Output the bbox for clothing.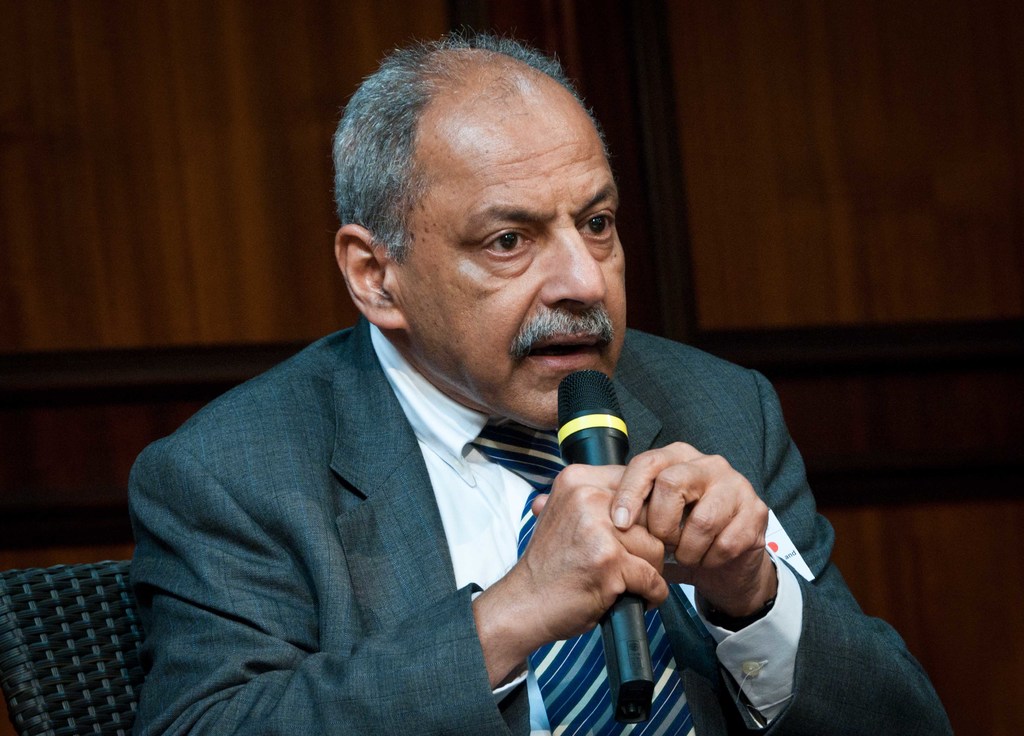
{"left": 128, "top": 316, "right": 952, "bottom": 735}.
